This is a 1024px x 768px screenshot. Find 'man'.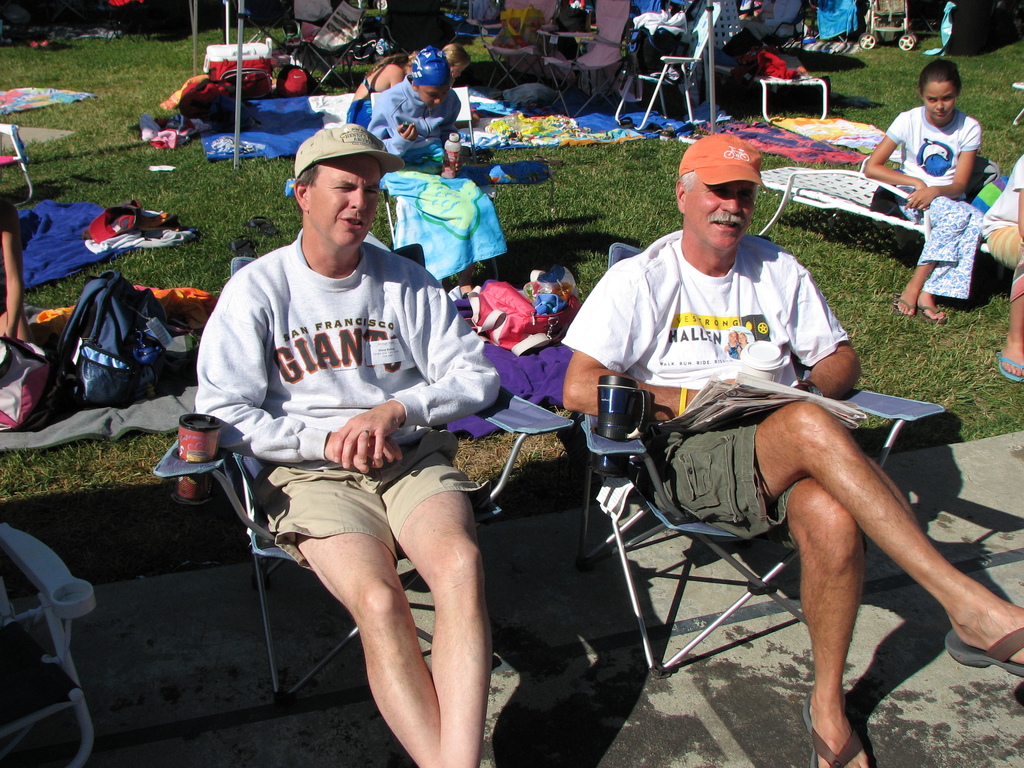
Bounding box: detection(558, 129, 1023, 767).
